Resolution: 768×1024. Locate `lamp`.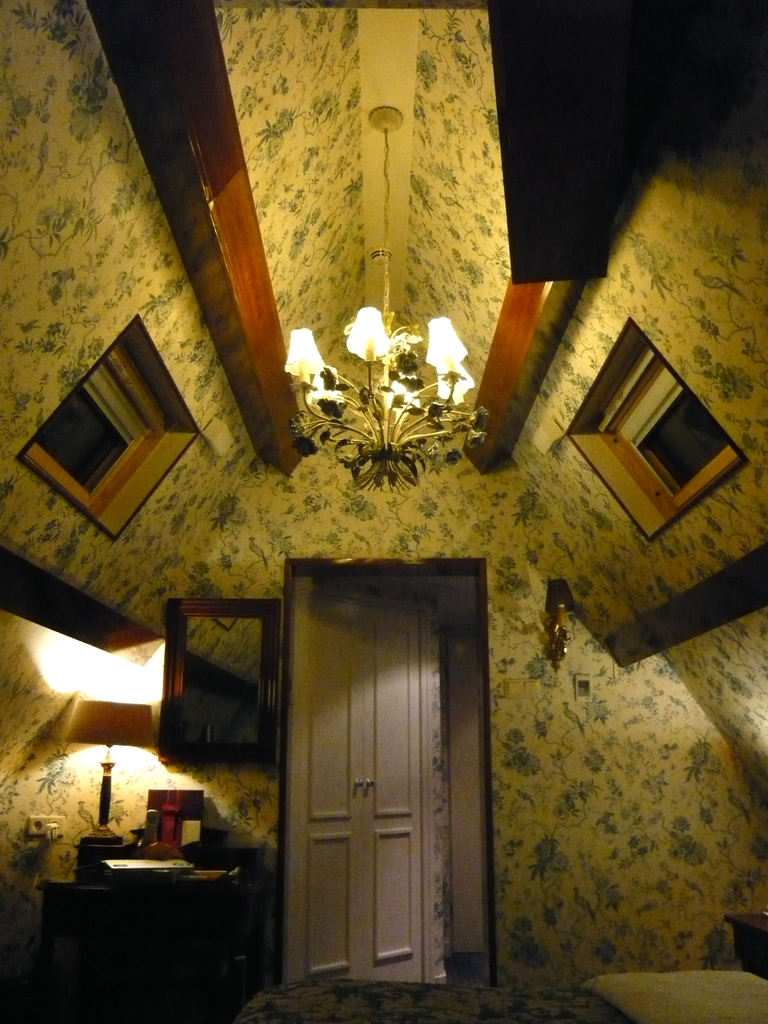
[x1=284, y1=131, x2=491, y2=491].
